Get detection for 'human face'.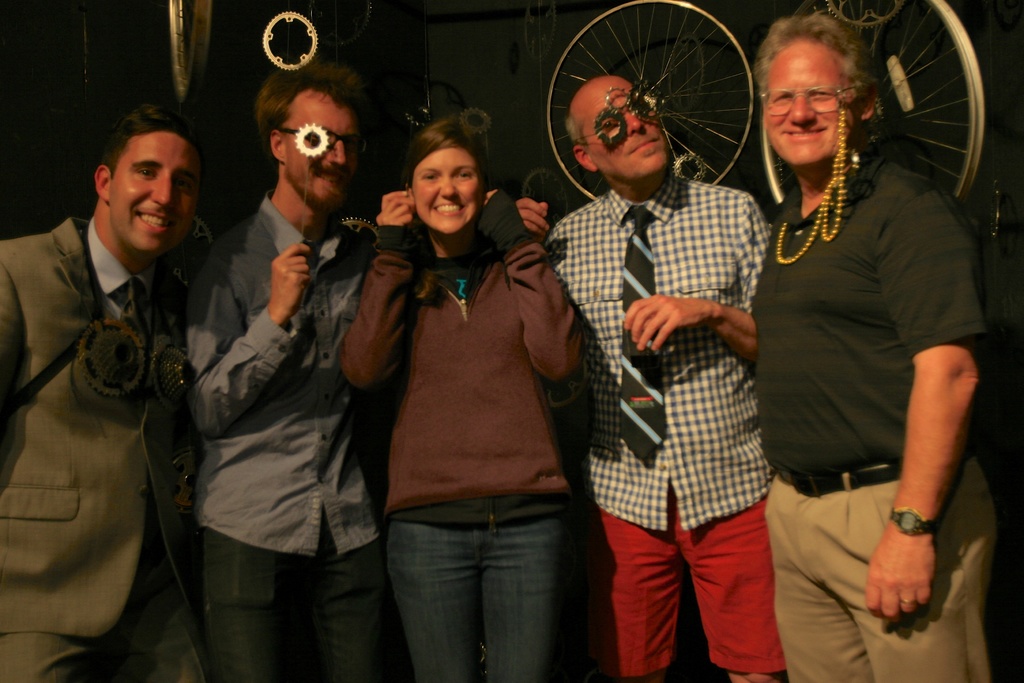
Detection: crop(411, 146, 481, 236).
